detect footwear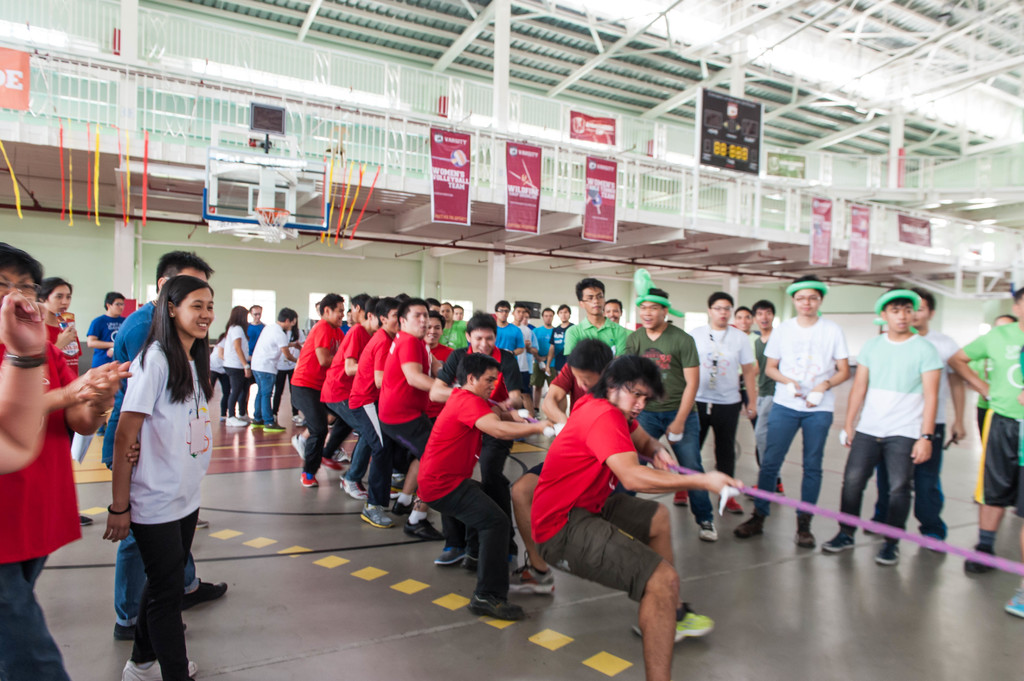
bbox(875, 543, 900, 566)
